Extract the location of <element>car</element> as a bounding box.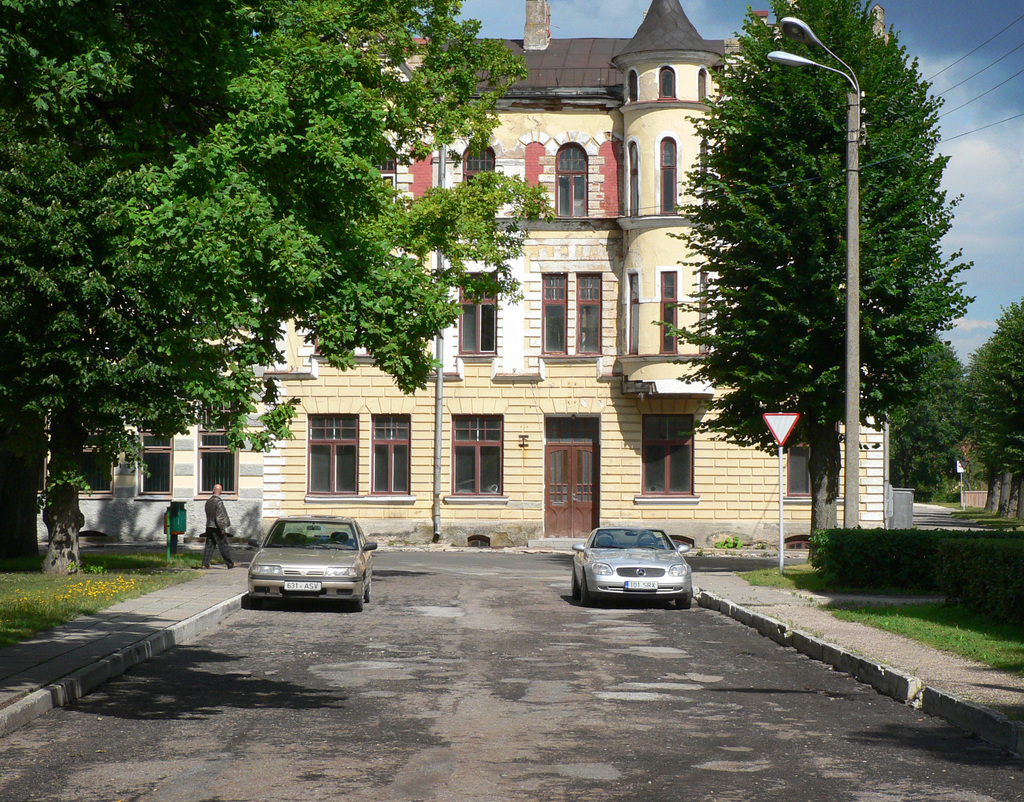
246,515,376,611.
